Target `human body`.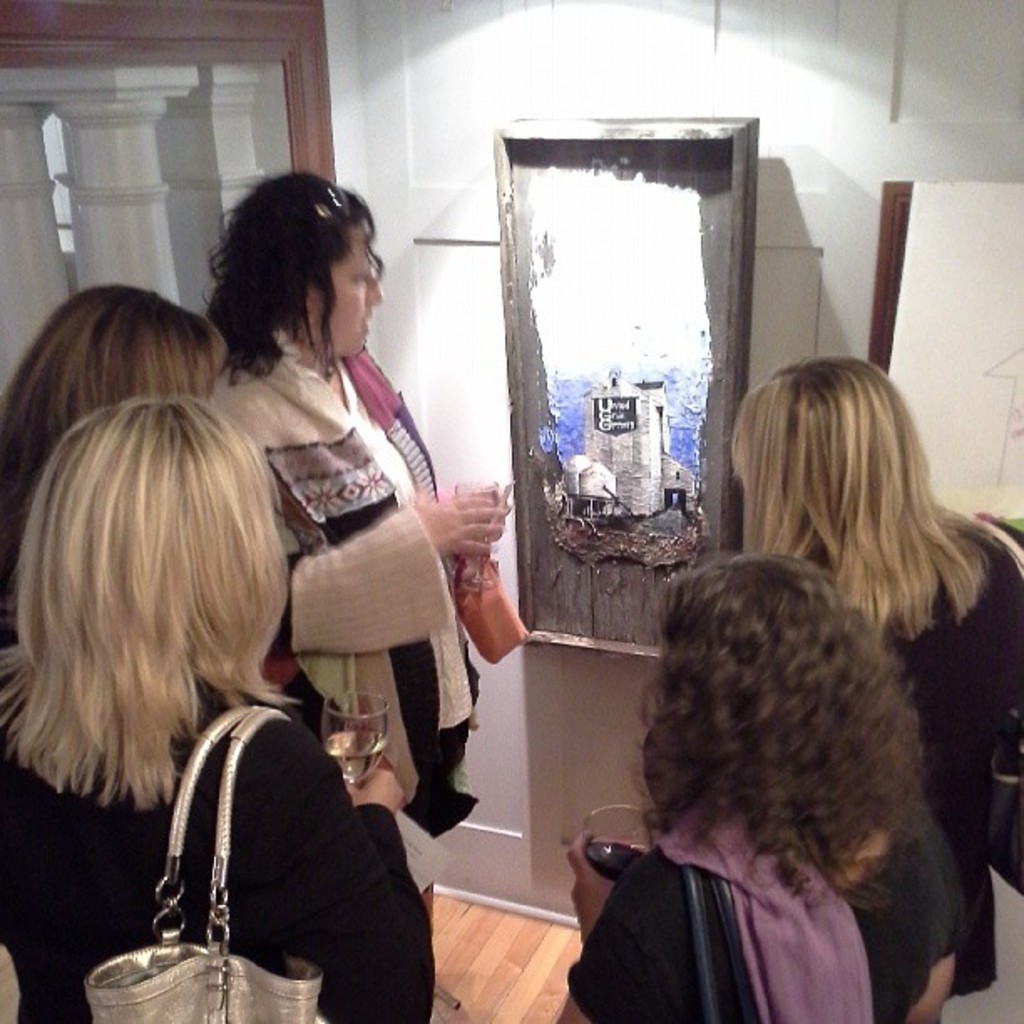
Target region: rect(561, 540, 989, 1022).
